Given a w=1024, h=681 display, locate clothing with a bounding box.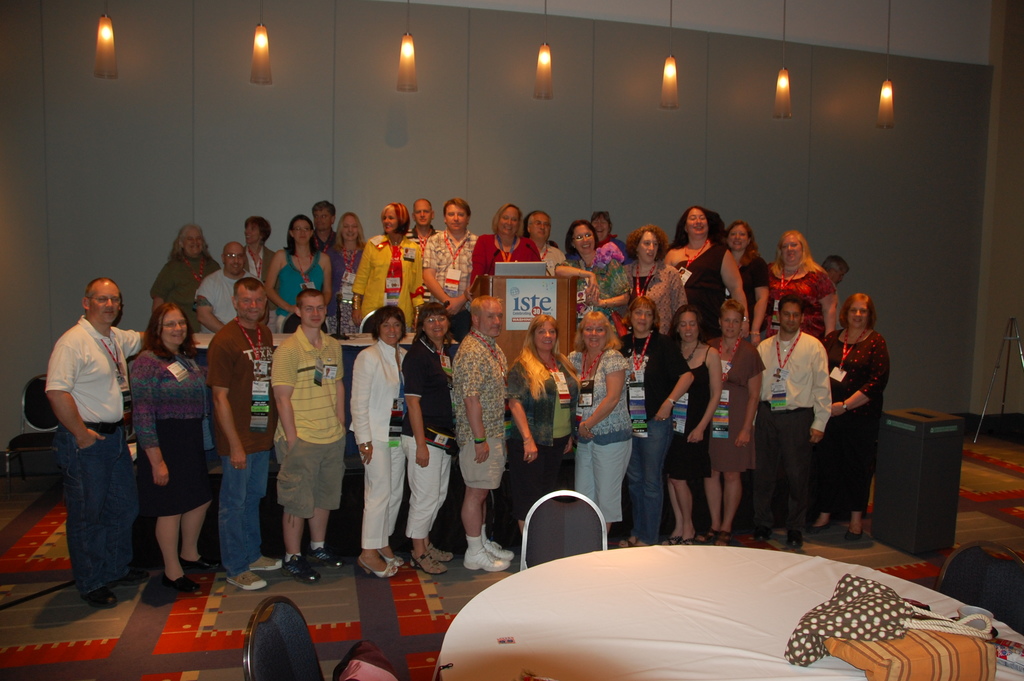
Located: BBox(324, 239, 369, 331).
